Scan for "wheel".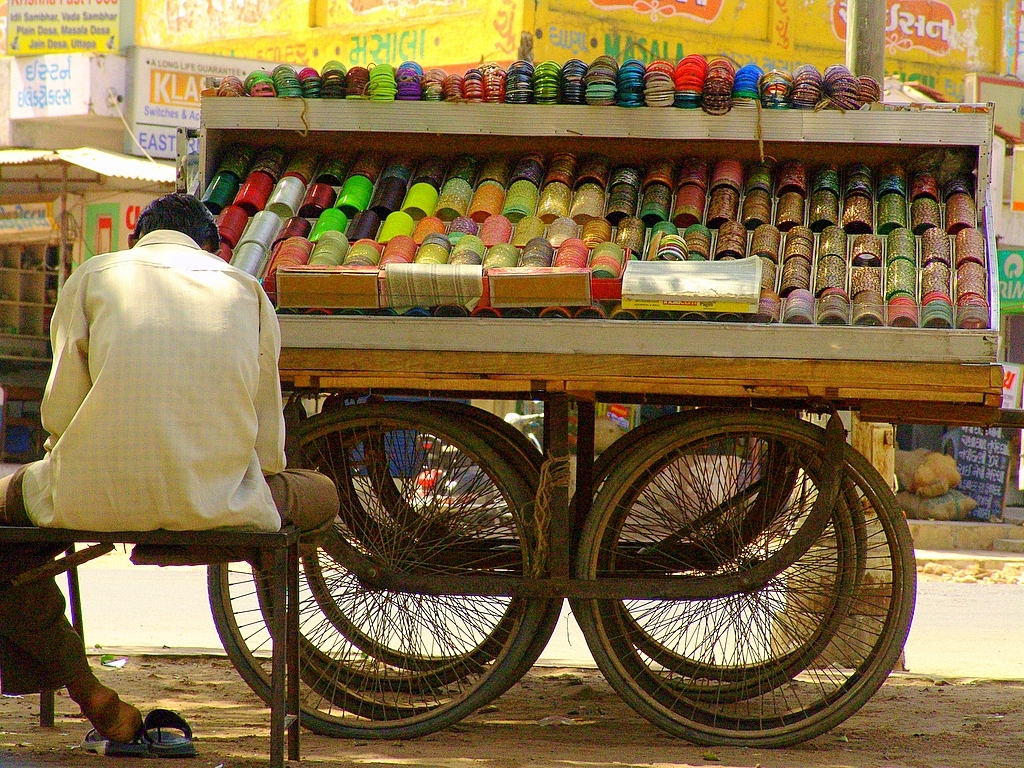
Scan result: <box>291,570,521,688</box>.
